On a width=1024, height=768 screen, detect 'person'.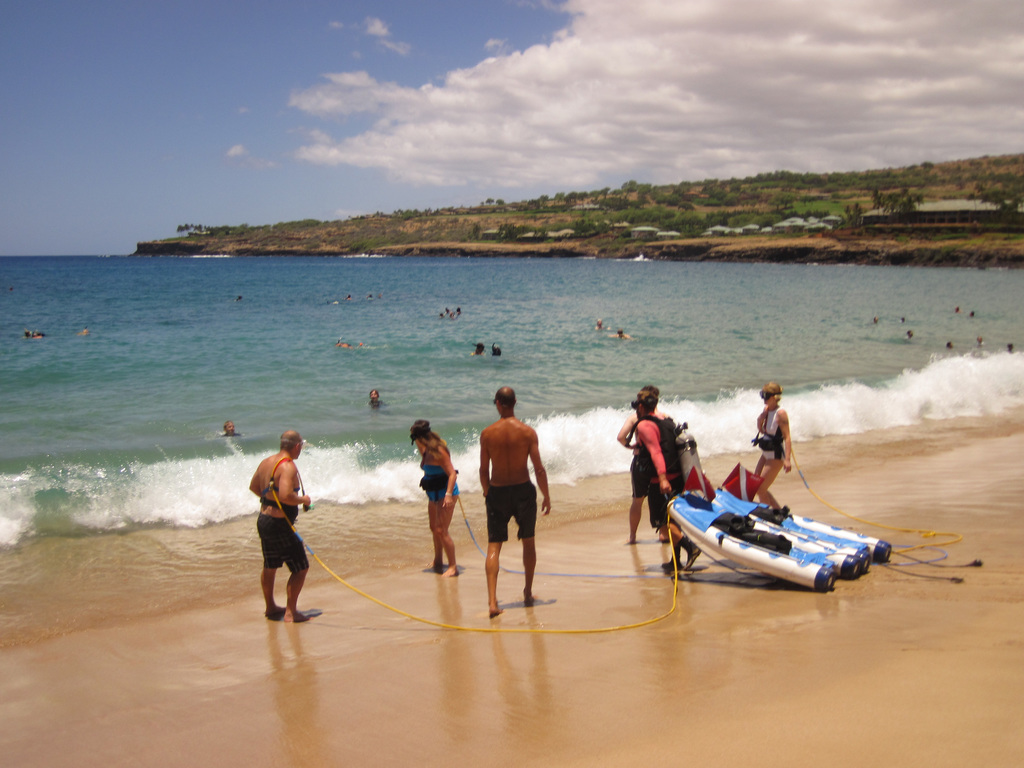
bbox=[403, 418, 460, 572].
